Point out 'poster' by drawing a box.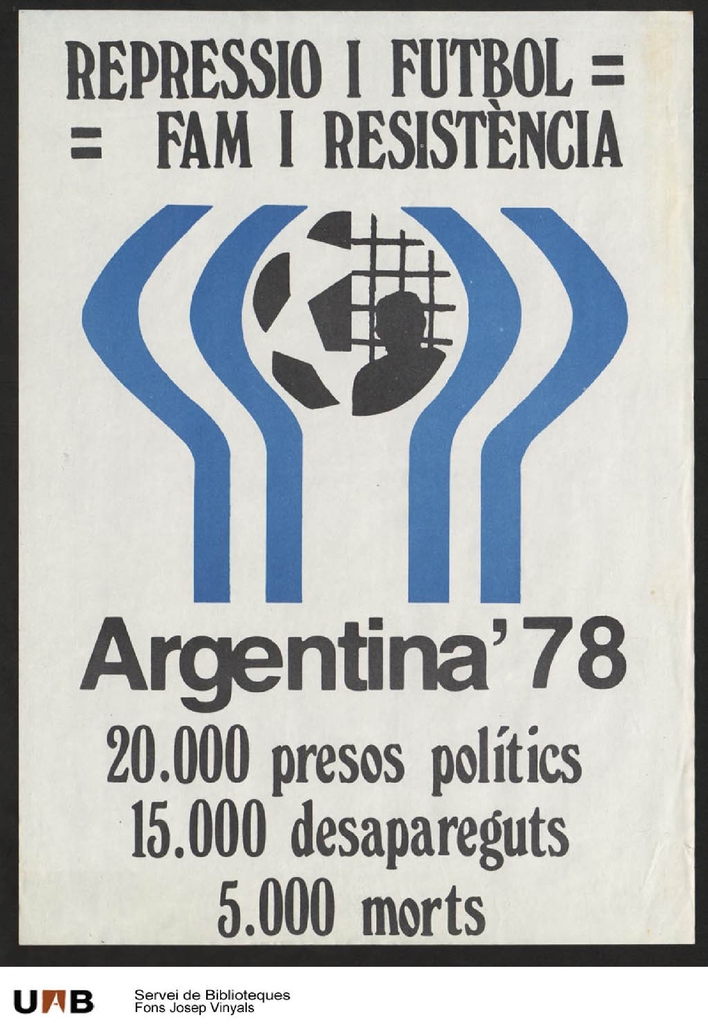
bbox=[0, 0, 707, 1023].
